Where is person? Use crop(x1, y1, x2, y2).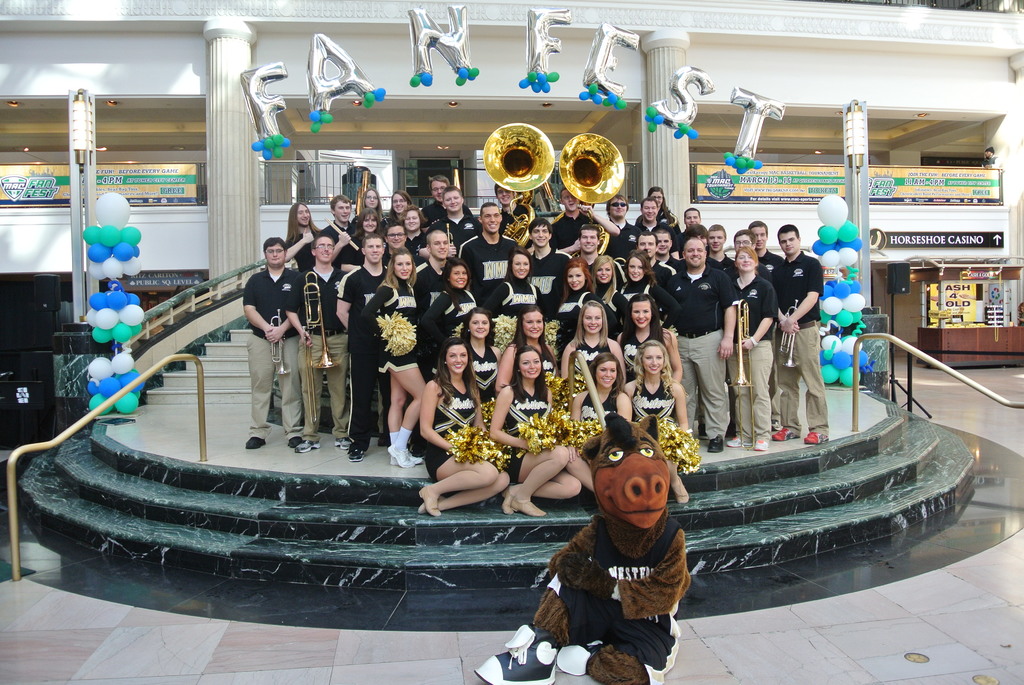
crop(552, 257, 621, 363).
